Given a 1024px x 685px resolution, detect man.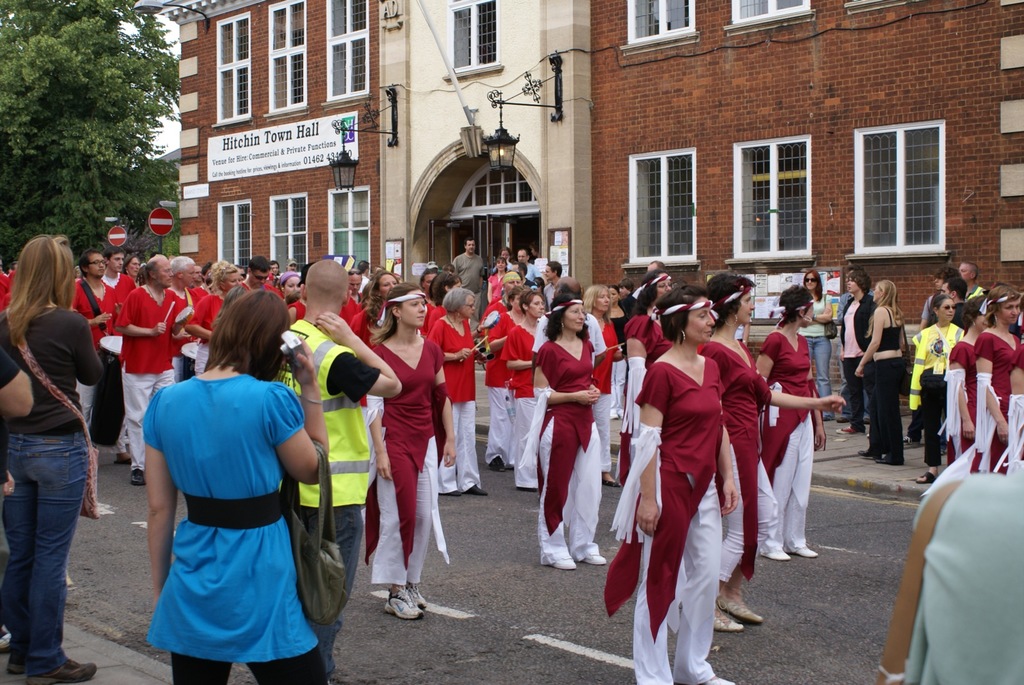
{"x1": 920, "y1": 271, "x2": 956, "y2": 330}.
